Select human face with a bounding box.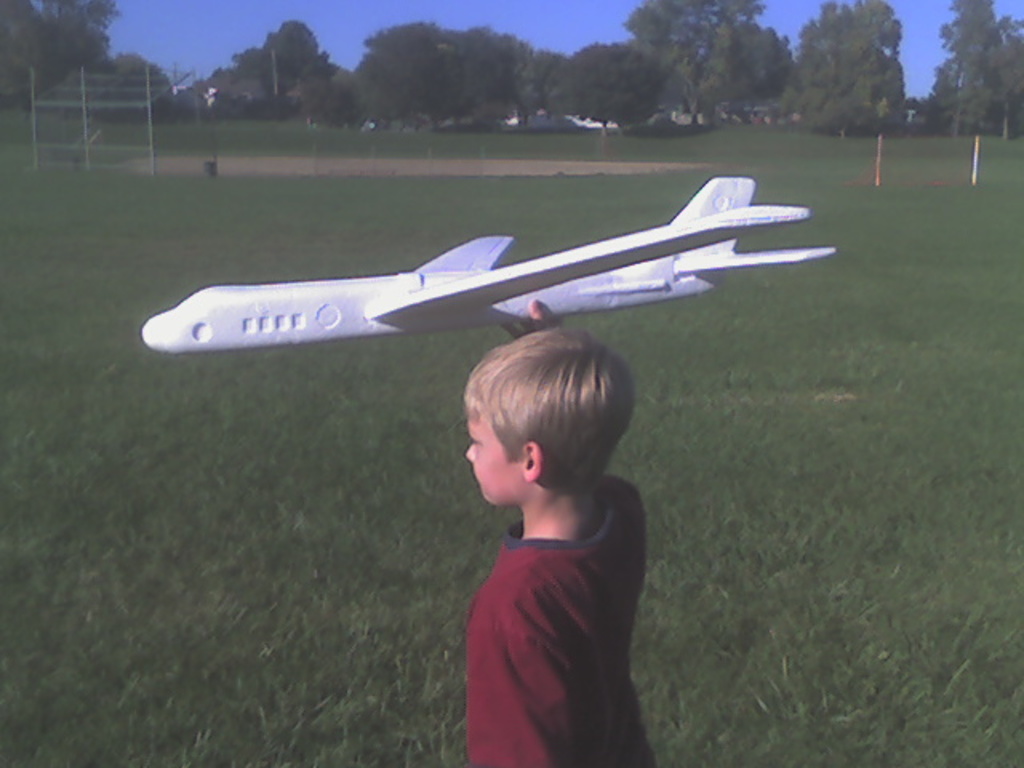
<bbox>462, 402, 528, 506</bbox>.
